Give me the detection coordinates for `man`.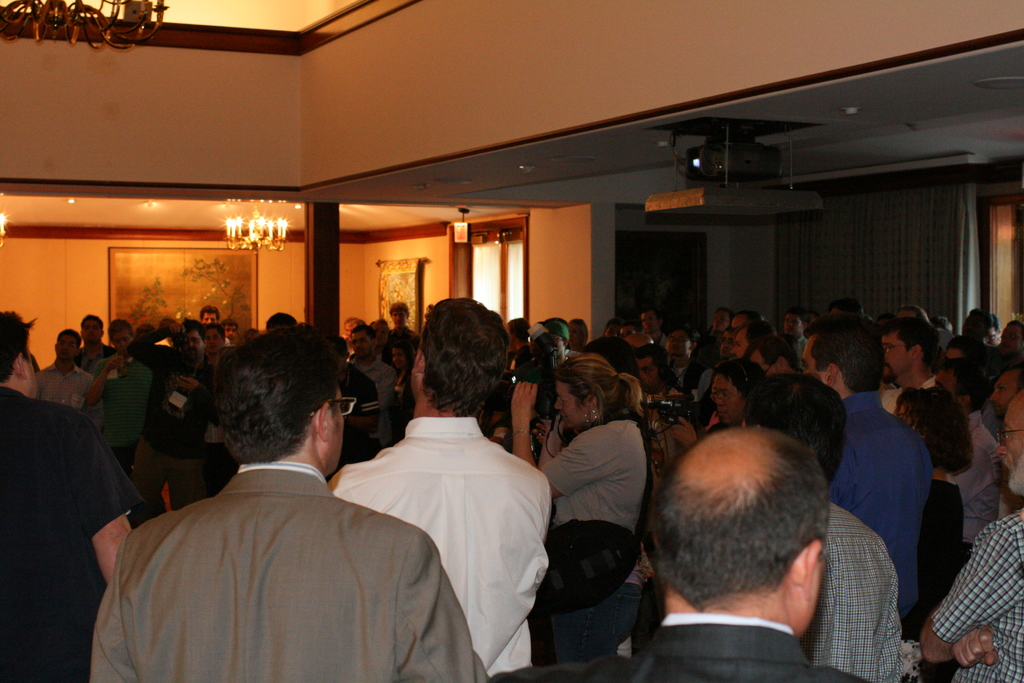
bbox(338, 313, 369, 359).
